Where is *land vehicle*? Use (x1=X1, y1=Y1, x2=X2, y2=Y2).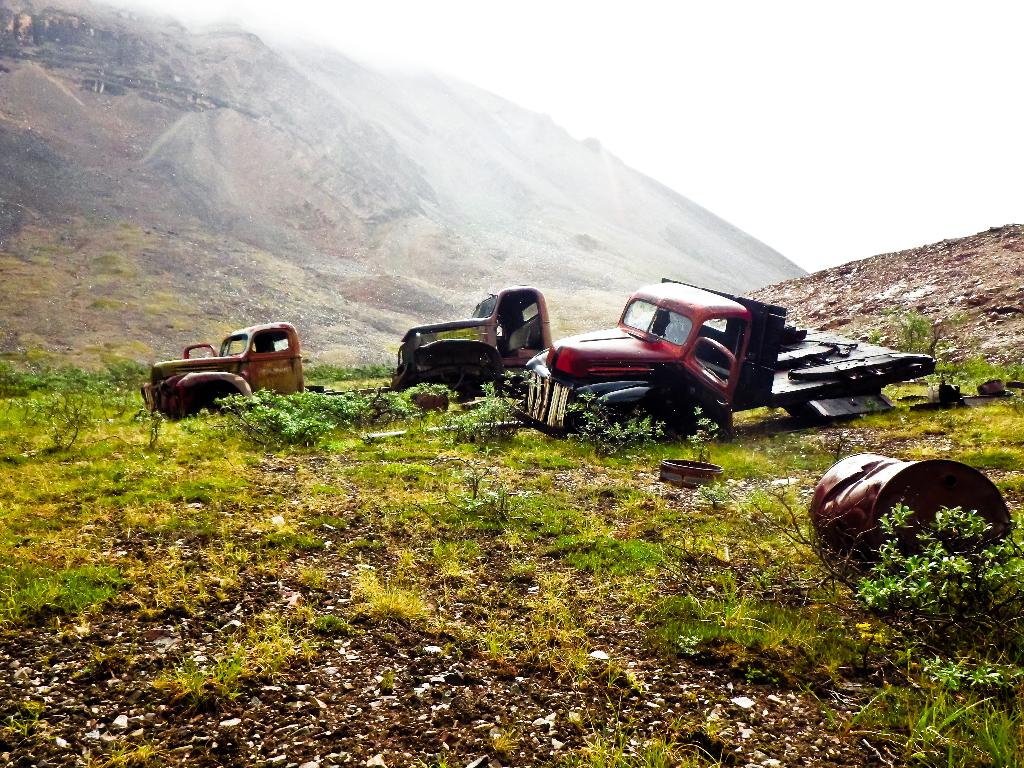
(x1=383, y1=287, x2=552, y2=403).
